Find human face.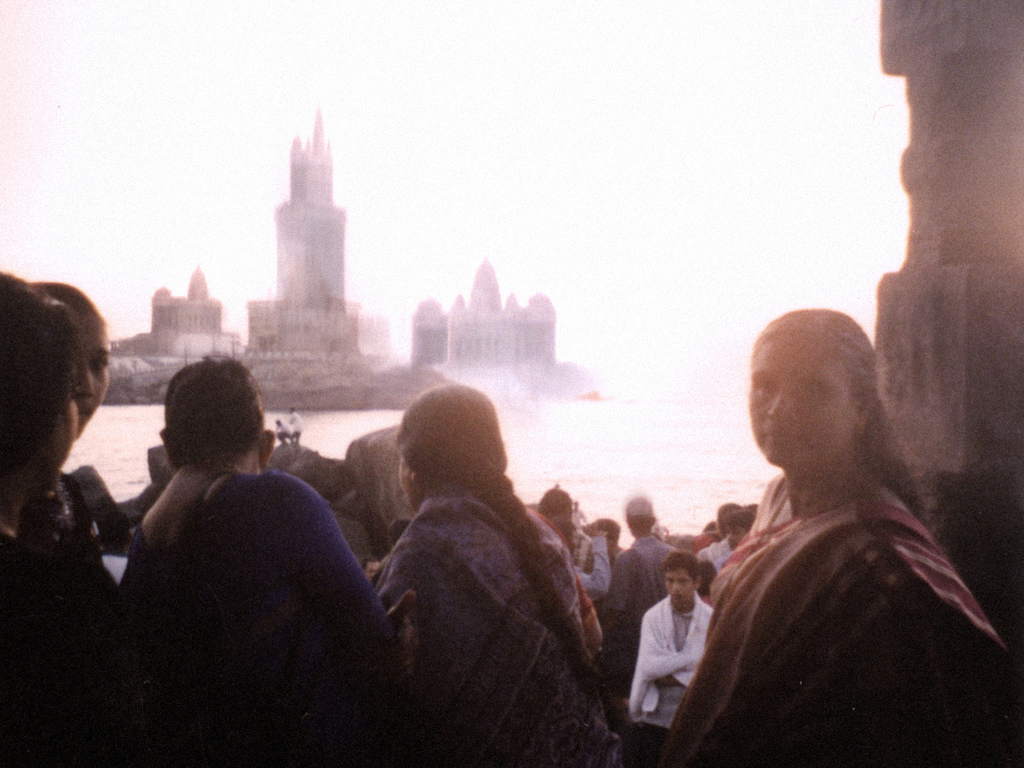
{"x1": 73, "y1": 315, "x2": 115, "y2": 432}.
